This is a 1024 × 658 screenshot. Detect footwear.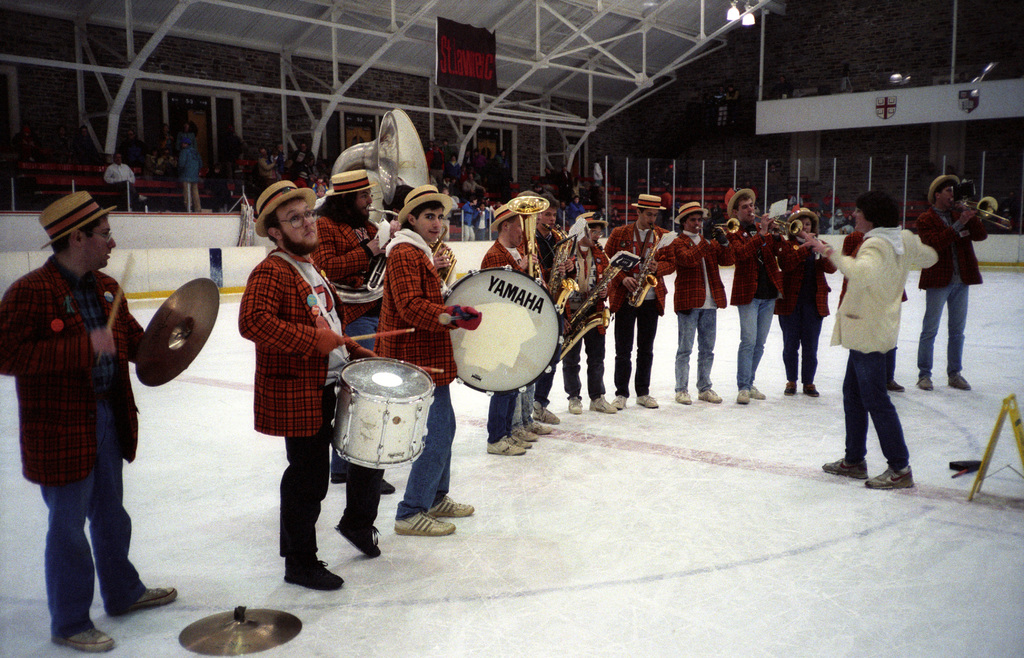
490, 435, 526, 456.
